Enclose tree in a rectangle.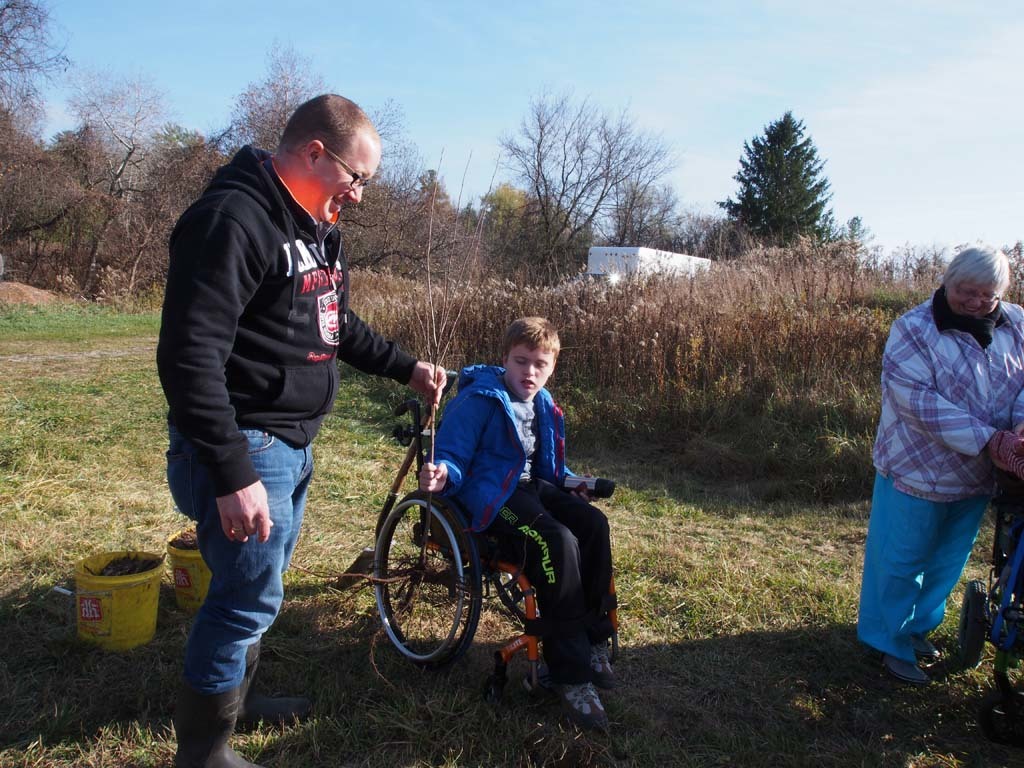
{"x1": 493, "y1": 92, "x2": 679, "y2": 290}.
